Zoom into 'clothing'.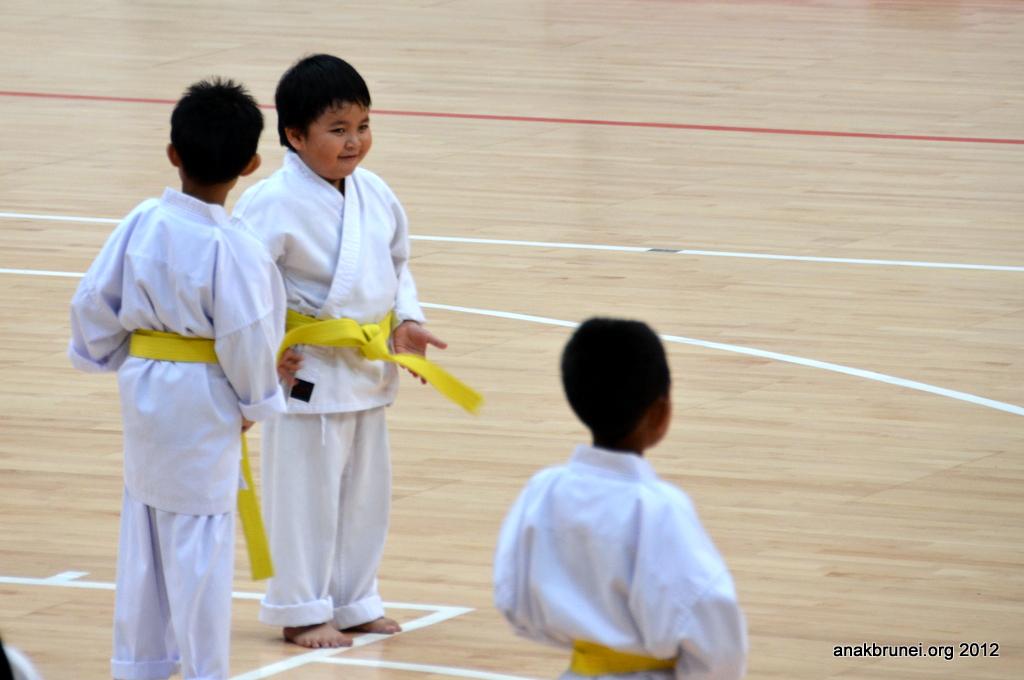
Zoom target: 485:436:743:679.
